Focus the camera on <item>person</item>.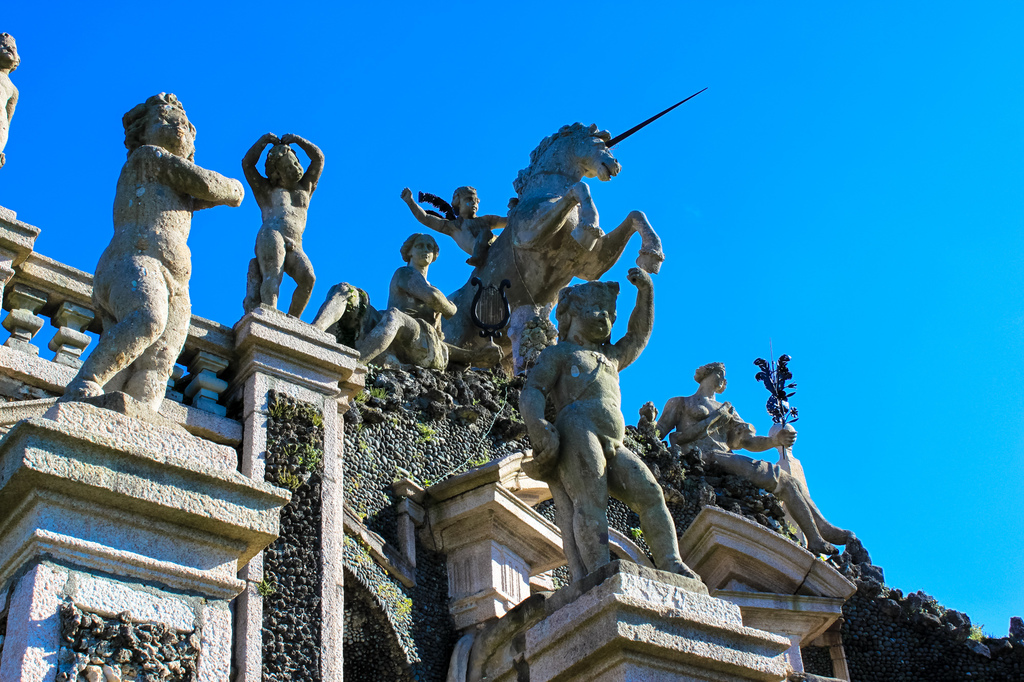
Focus region: (237,132,323,327).
